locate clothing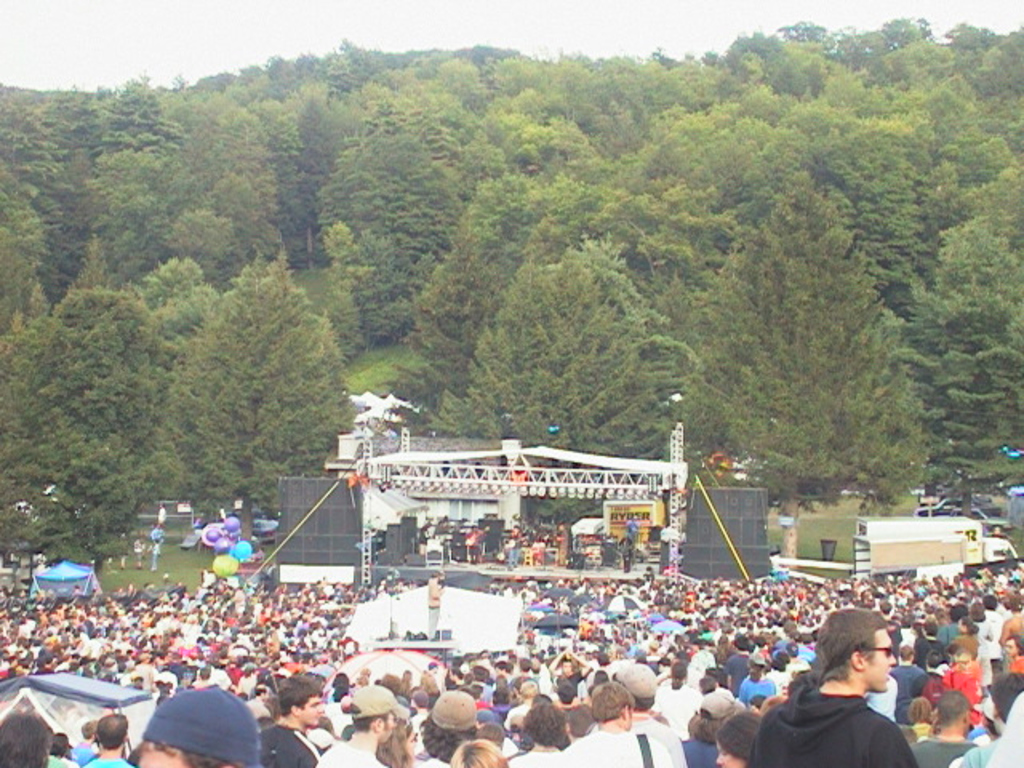
Rect(147, 538, 166, 576)
